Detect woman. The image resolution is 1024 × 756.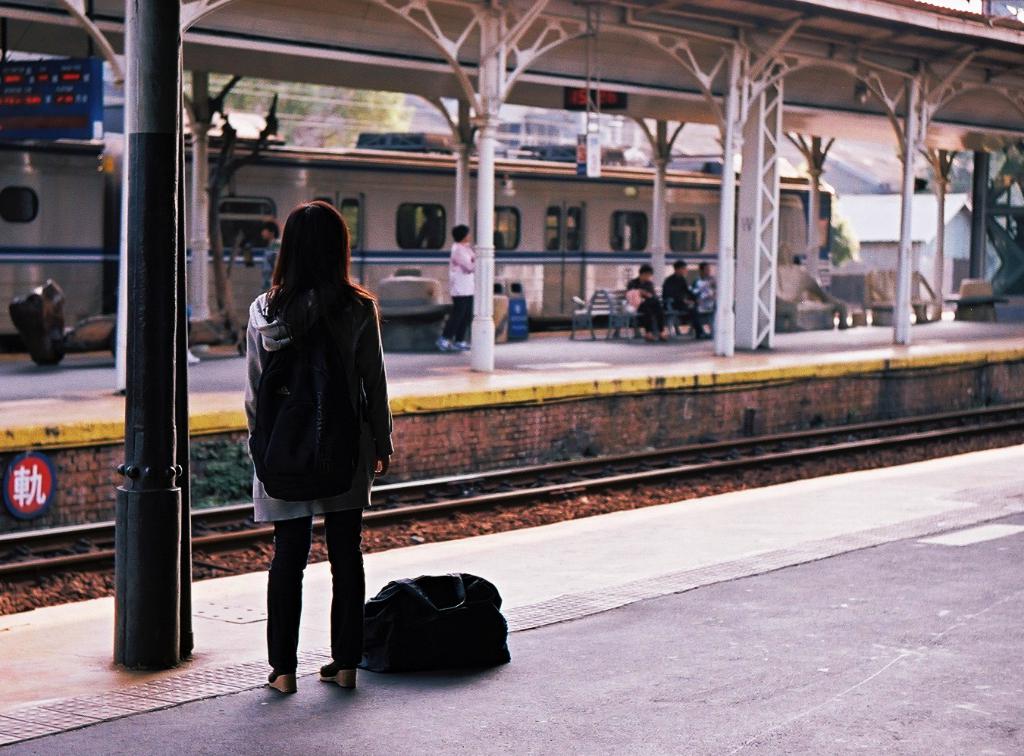
box(434, 217, 487, 357).
